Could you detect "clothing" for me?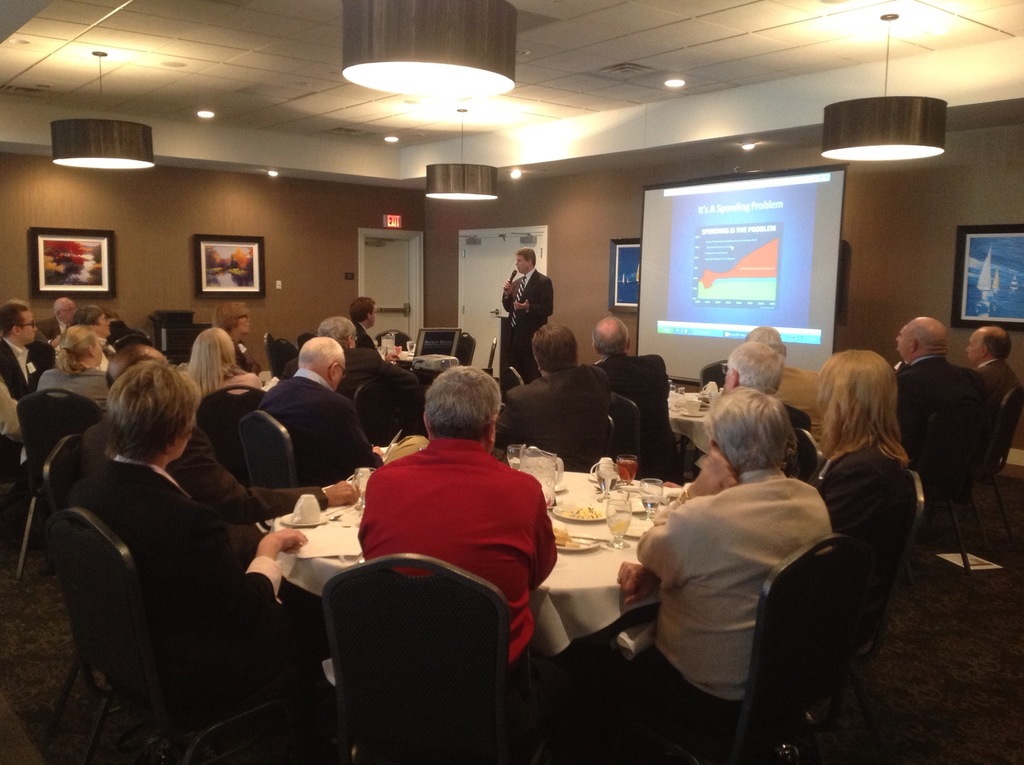
Detection result: (0,335,58,405).
